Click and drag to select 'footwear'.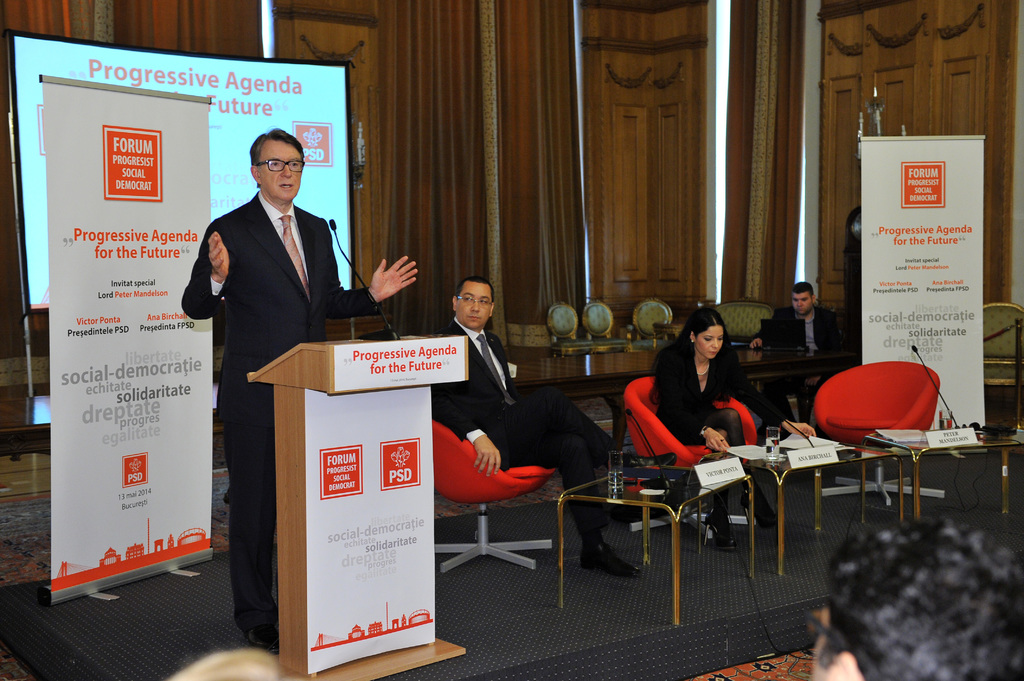
Selection: x1=710, y1=515, x2=733, y2=549.
